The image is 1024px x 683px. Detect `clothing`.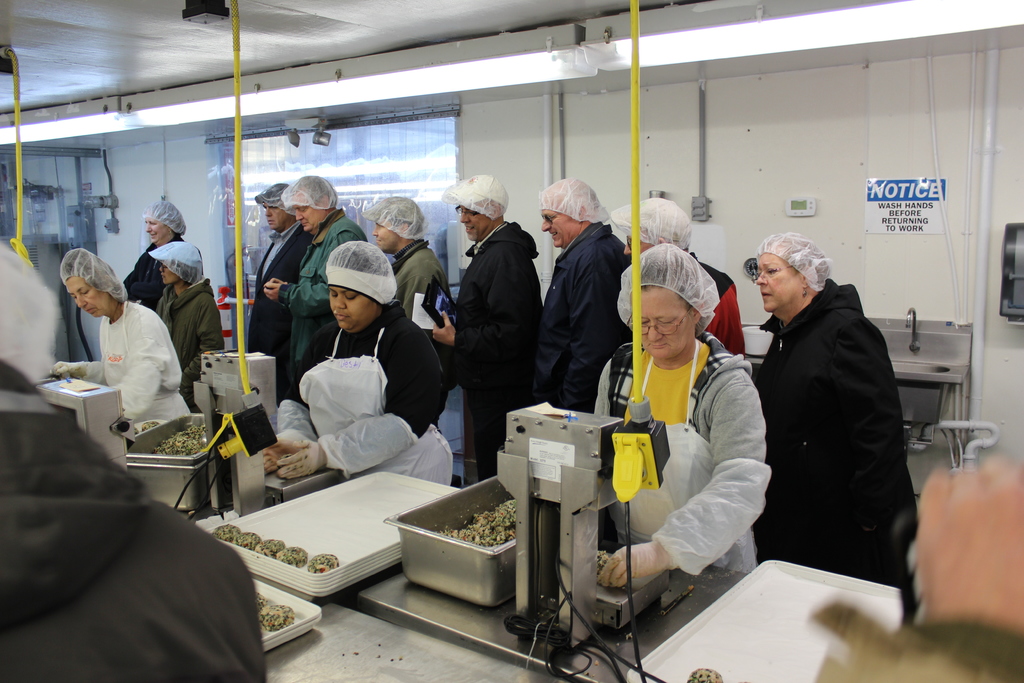
Detection: Rect(0, 359, 268, 682).
